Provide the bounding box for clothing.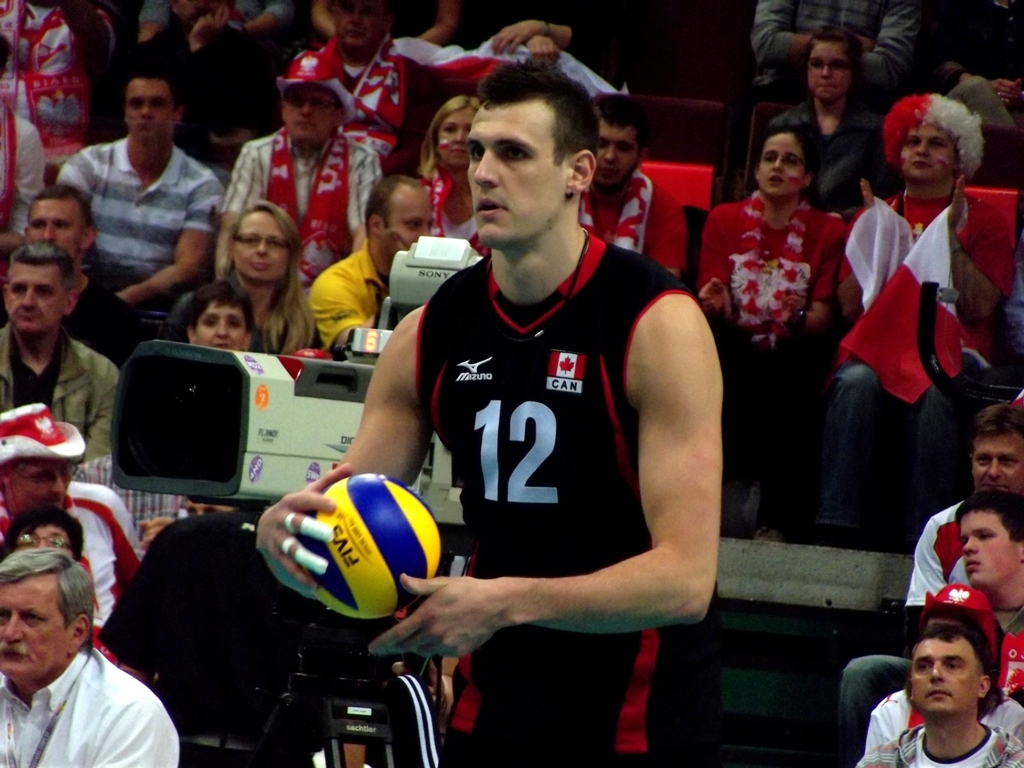
[x1=294, y1=241, x2=398, y2=352].
